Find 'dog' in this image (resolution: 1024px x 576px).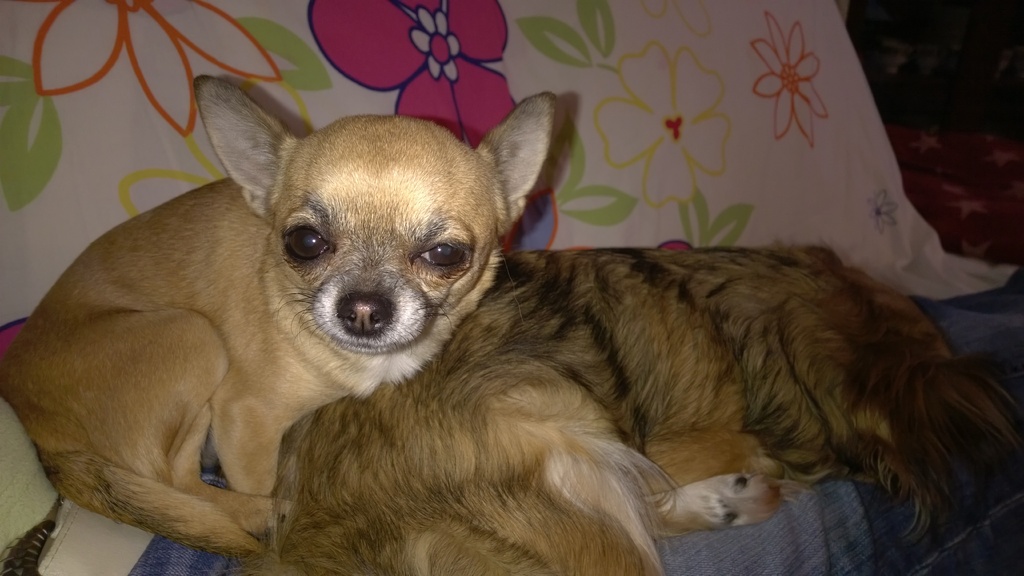
bbox=[241, 246, 1023, 575].
